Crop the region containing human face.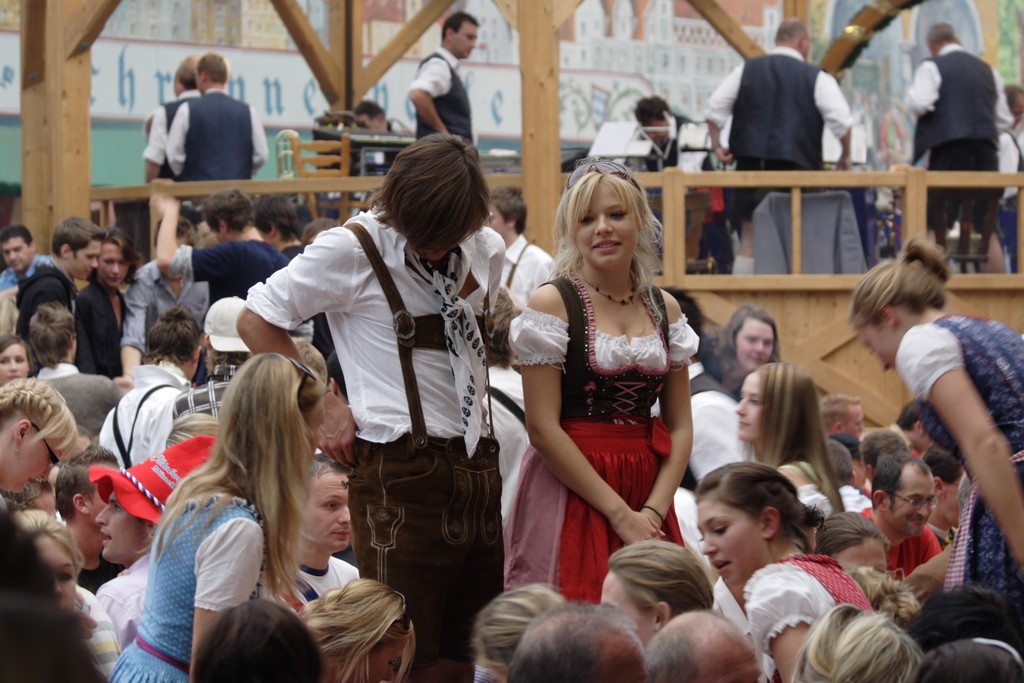
Crop region: select_region(300, 466, 351, 551).
